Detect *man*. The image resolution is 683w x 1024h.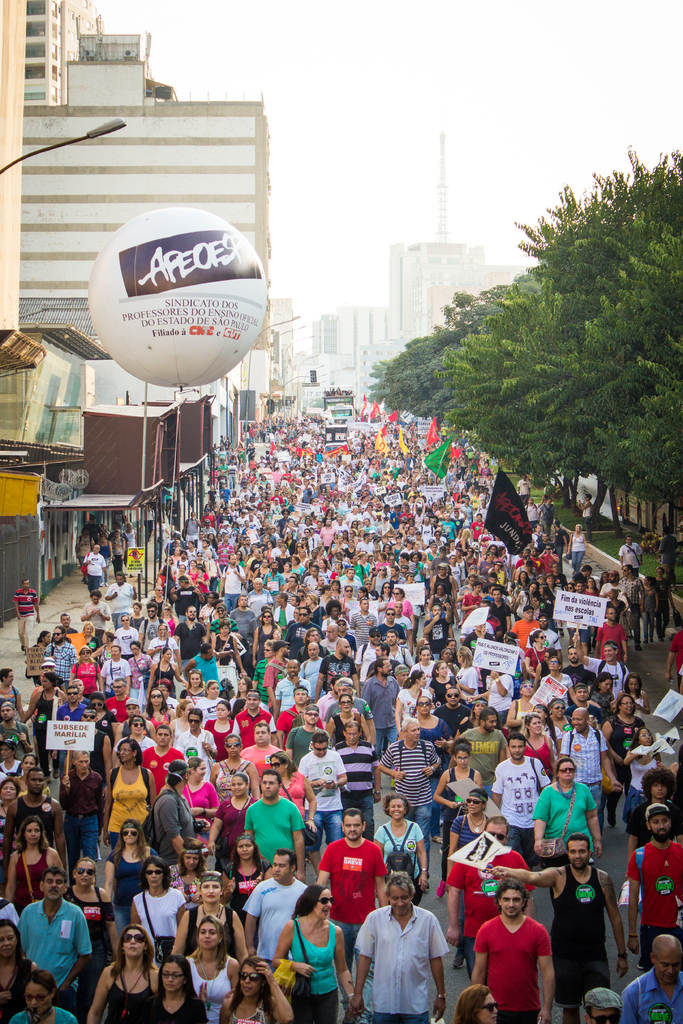
l=286, t=605, r=322, b=656.
